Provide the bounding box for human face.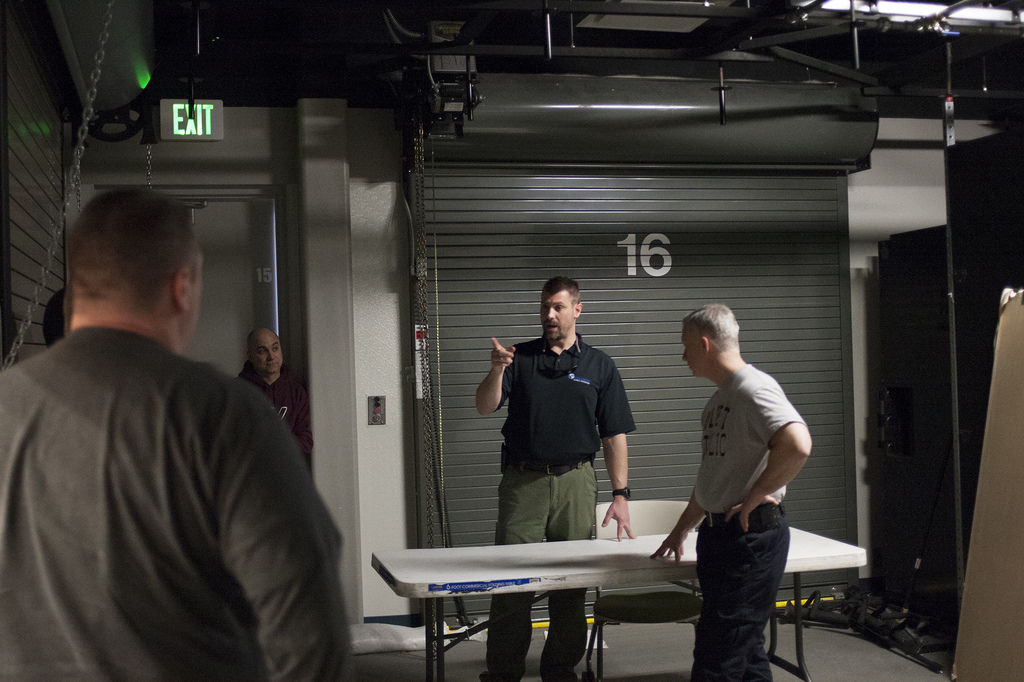
{"left": 540, "top": 289, "right": 575, "bottom": 342}.
